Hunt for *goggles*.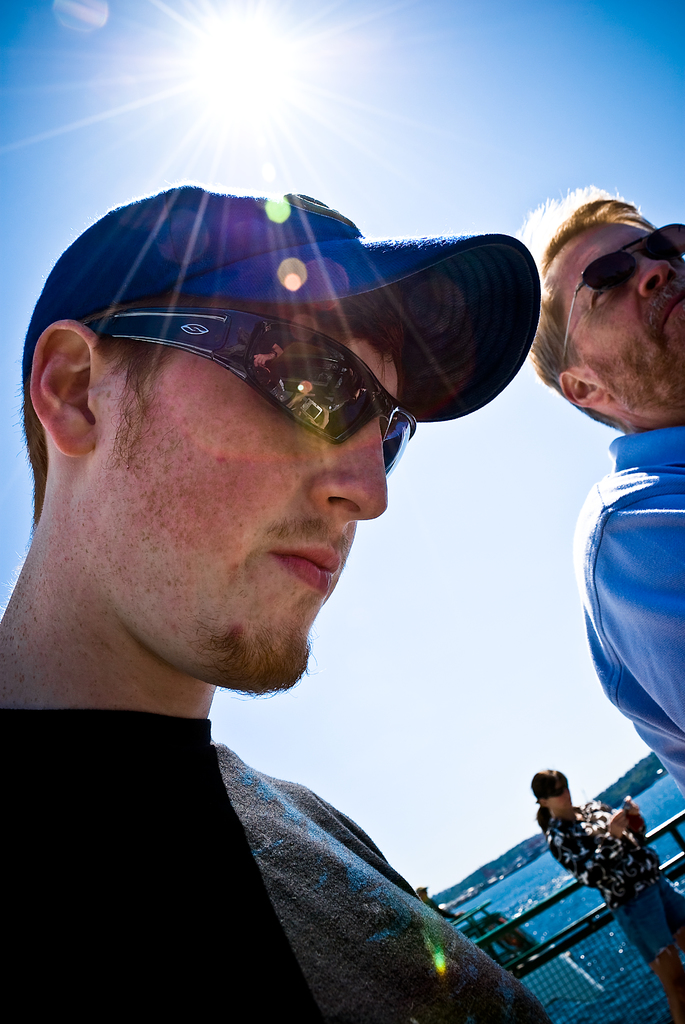
Hunted down at (x1=556, y1=212, x2=684, y2=374).
